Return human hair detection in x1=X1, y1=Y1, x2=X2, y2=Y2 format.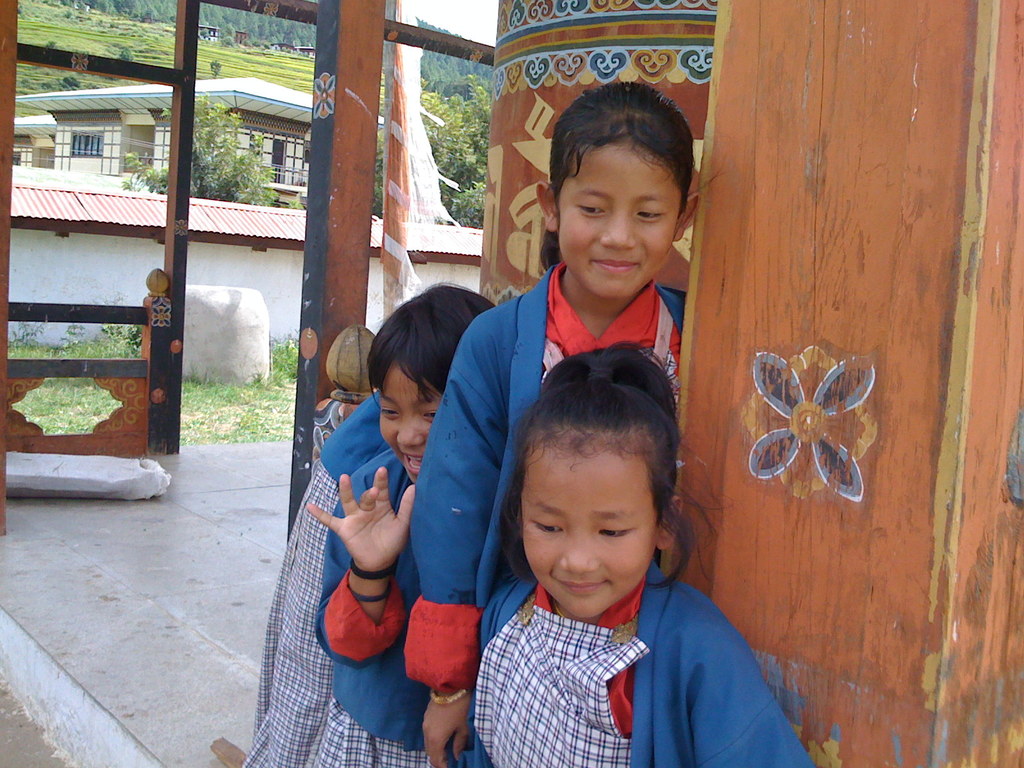
x1=509, y1=371, x2=672, y2=608.
